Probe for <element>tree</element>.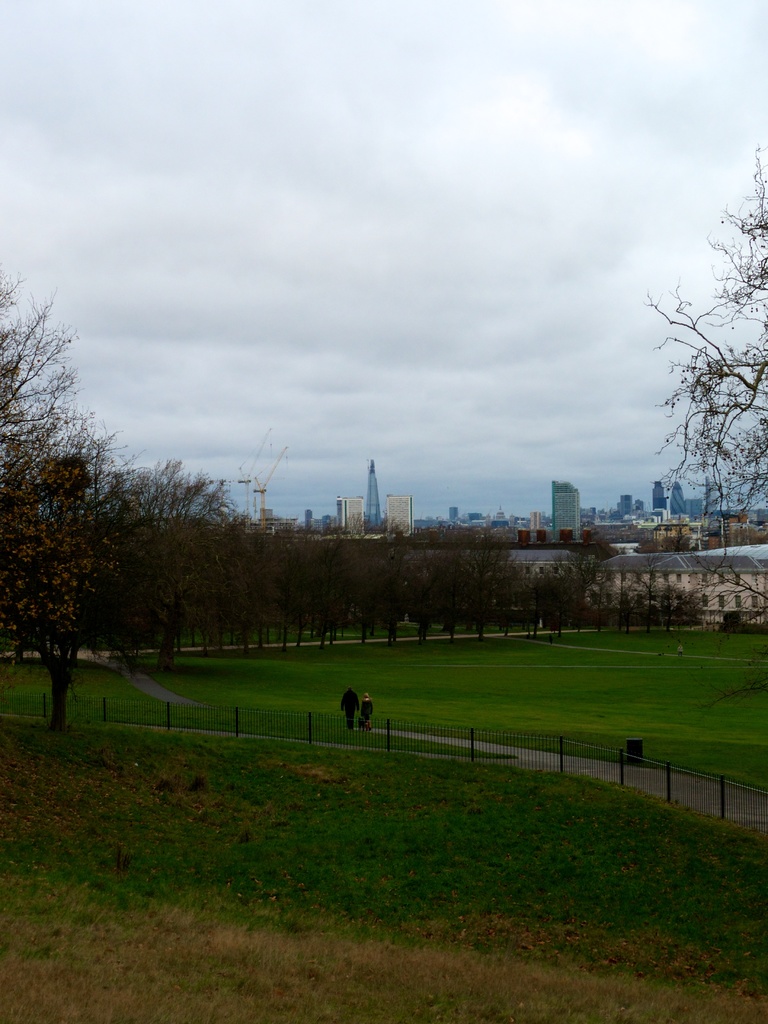
Probe result: crop(0, 456, 104, 722).
